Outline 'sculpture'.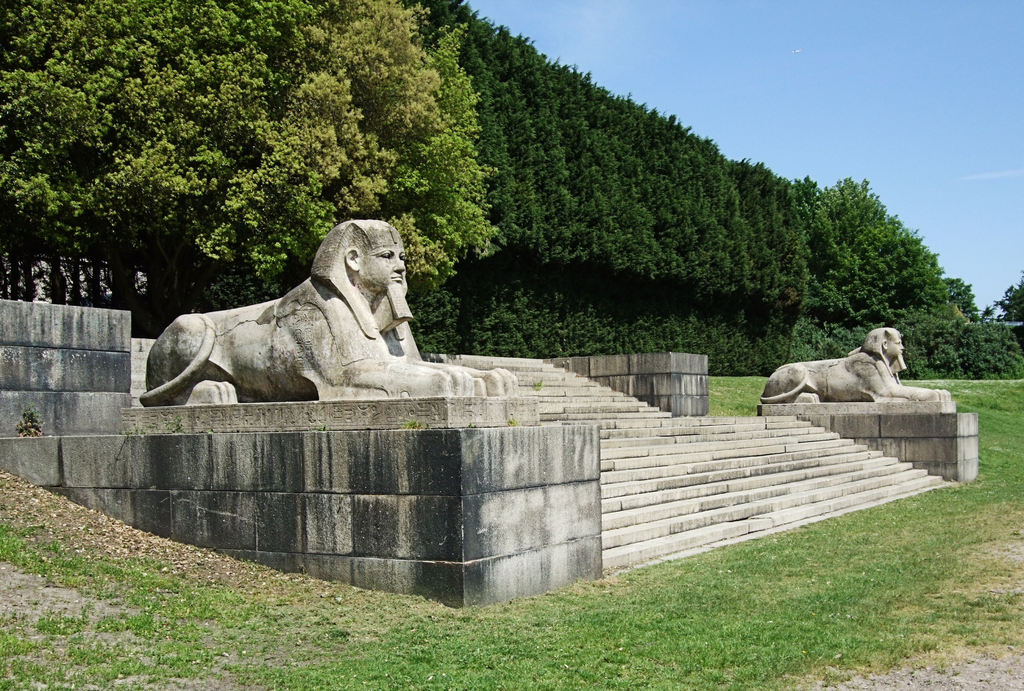
Outline: (132, 218, 454, 427).
